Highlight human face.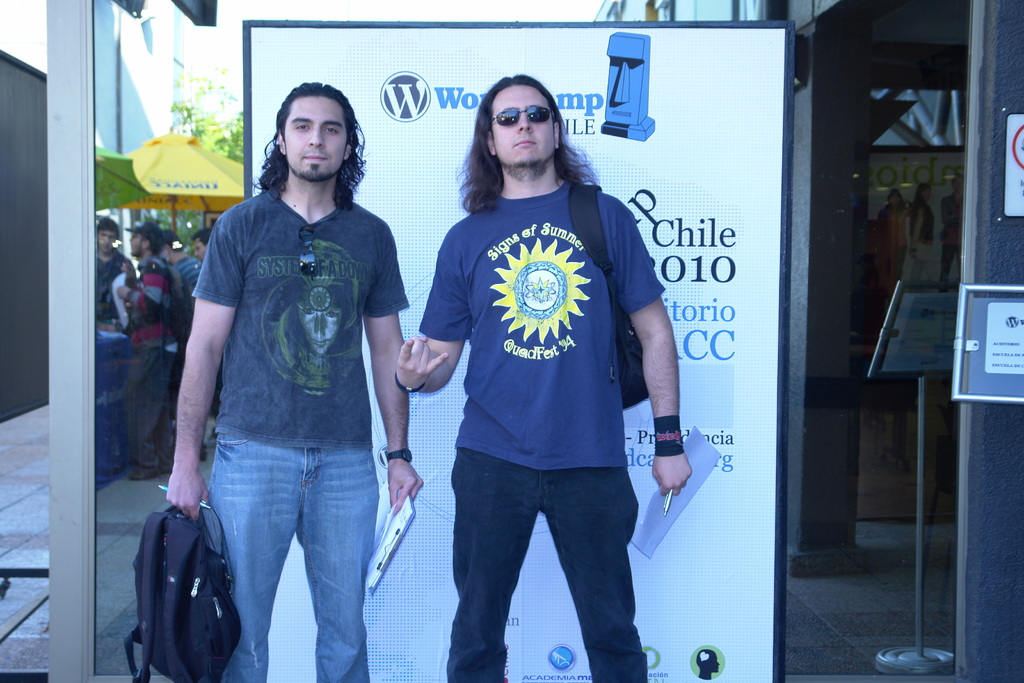
Highlighted region: {"x1": 924, "y1": 185, "x2": 932, "y2": 201}.
